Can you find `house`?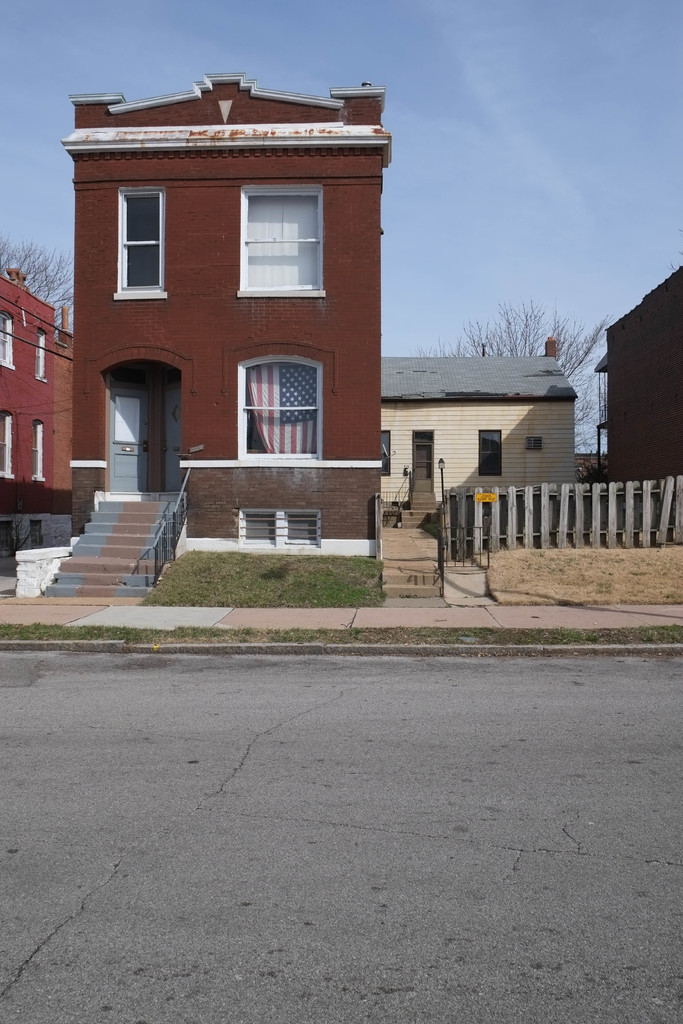
Yes, bounding box: [61, 51, 401, 594].
